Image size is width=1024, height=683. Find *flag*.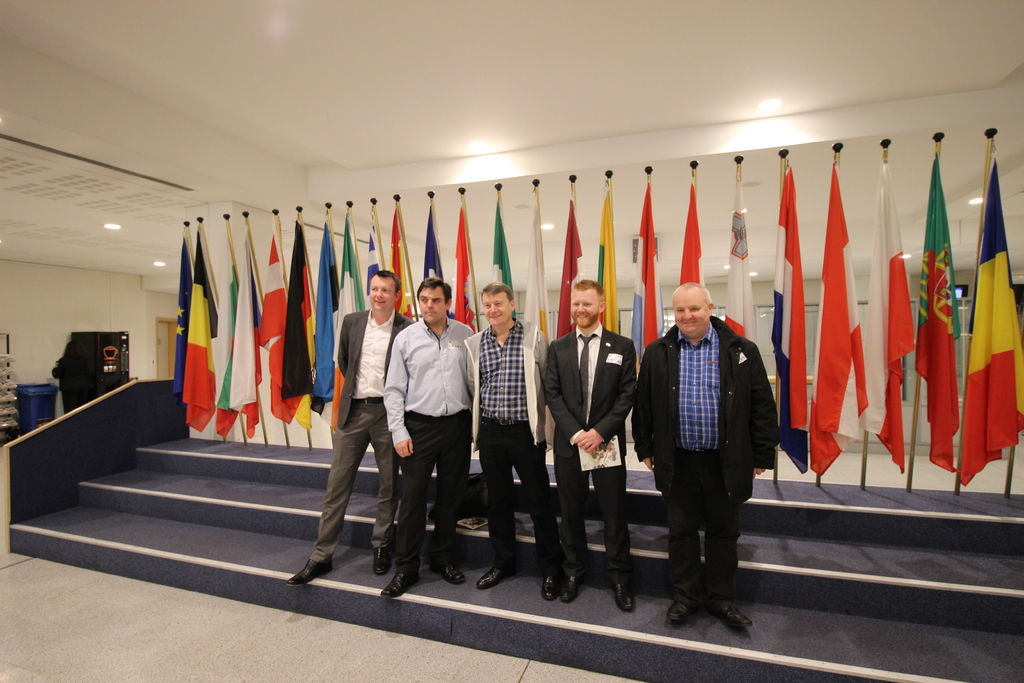
detection(365, 210, 386, 269).
